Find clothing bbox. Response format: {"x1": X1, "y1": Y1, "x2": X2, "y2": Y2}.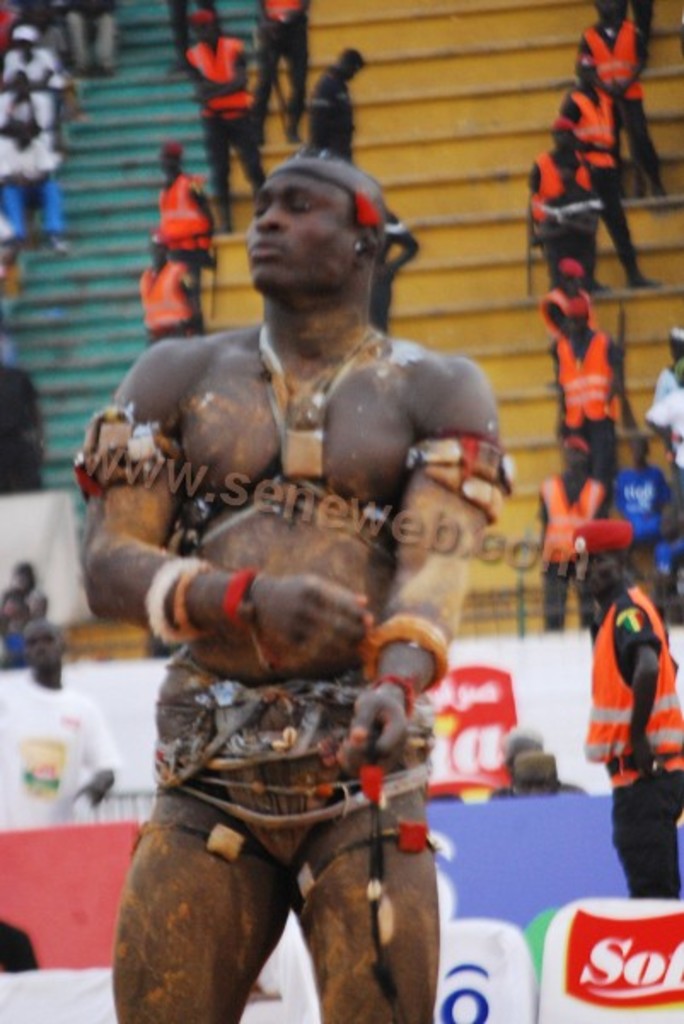
{"x1": 138, "y1": 174, "x2": 200, "y2": 314}.
